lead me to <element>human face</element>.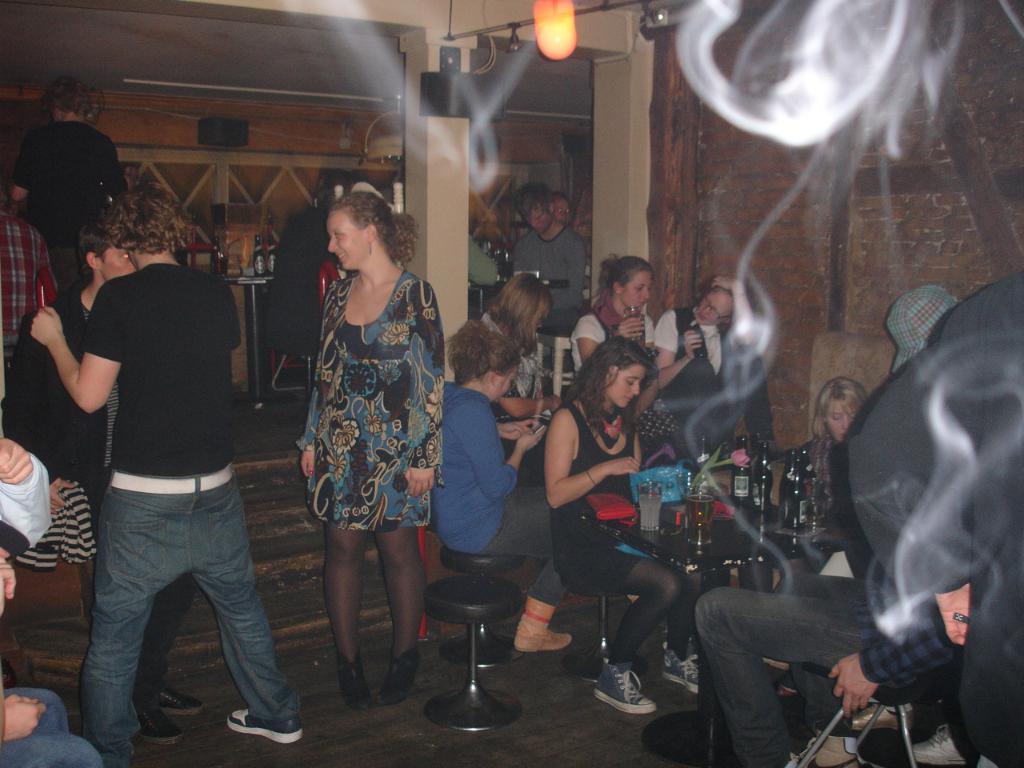
Lead to [519,202,549,234].
